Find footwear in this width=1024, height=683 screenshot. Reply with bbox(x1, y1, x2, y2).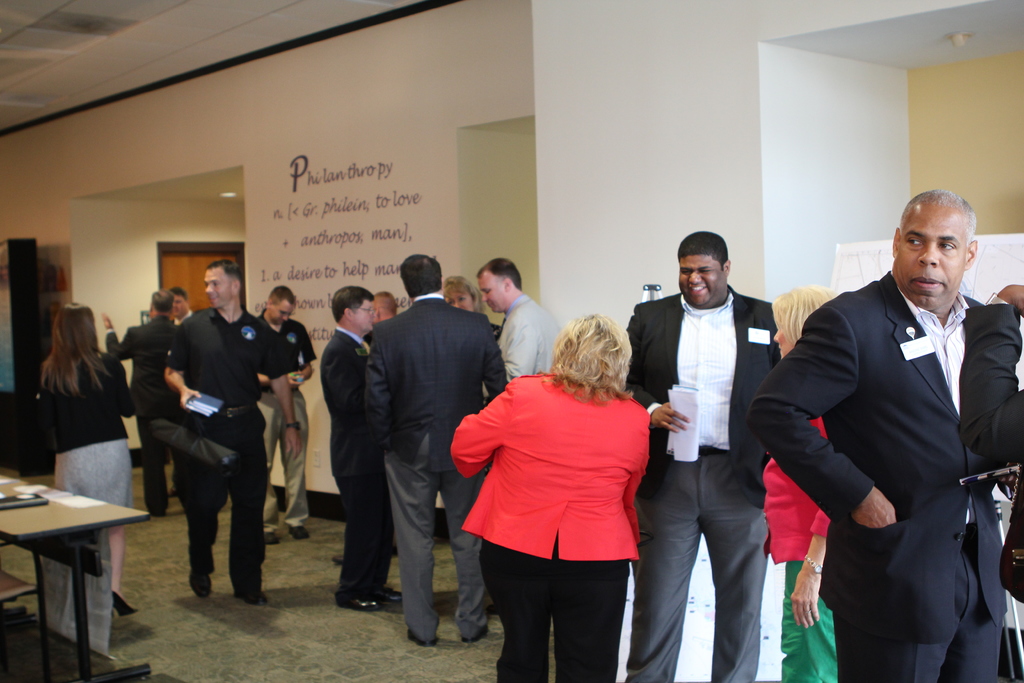
bbox(488, 603, 499, 614).
